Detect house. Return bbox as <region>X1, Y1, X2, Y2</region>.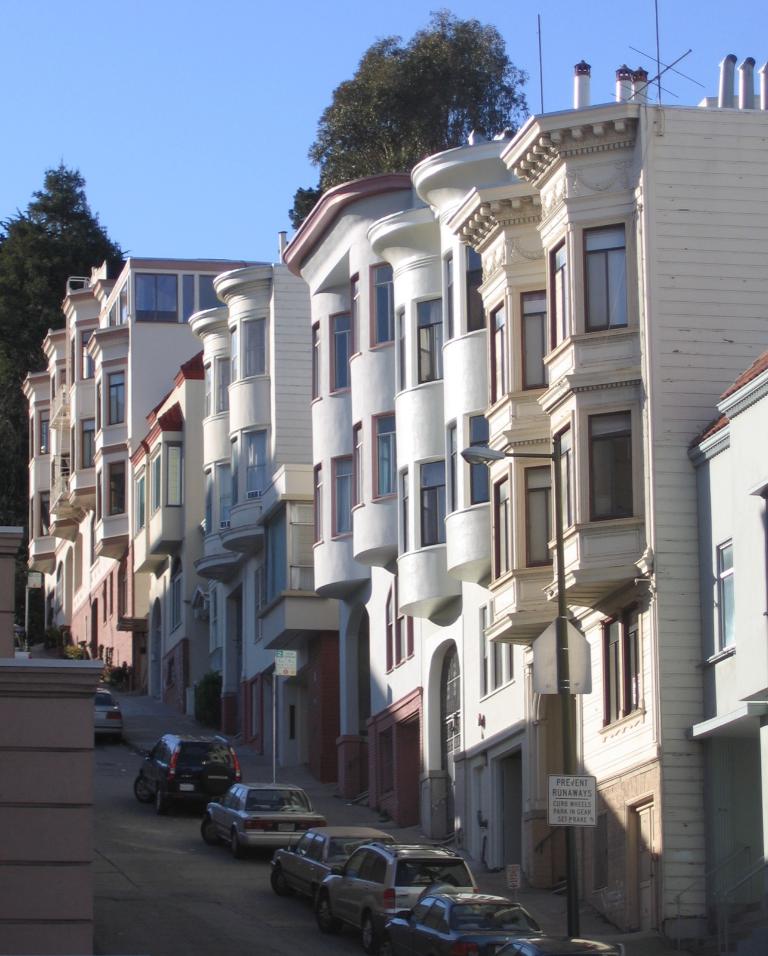
<region>684, 354, 767, 955</region>.
